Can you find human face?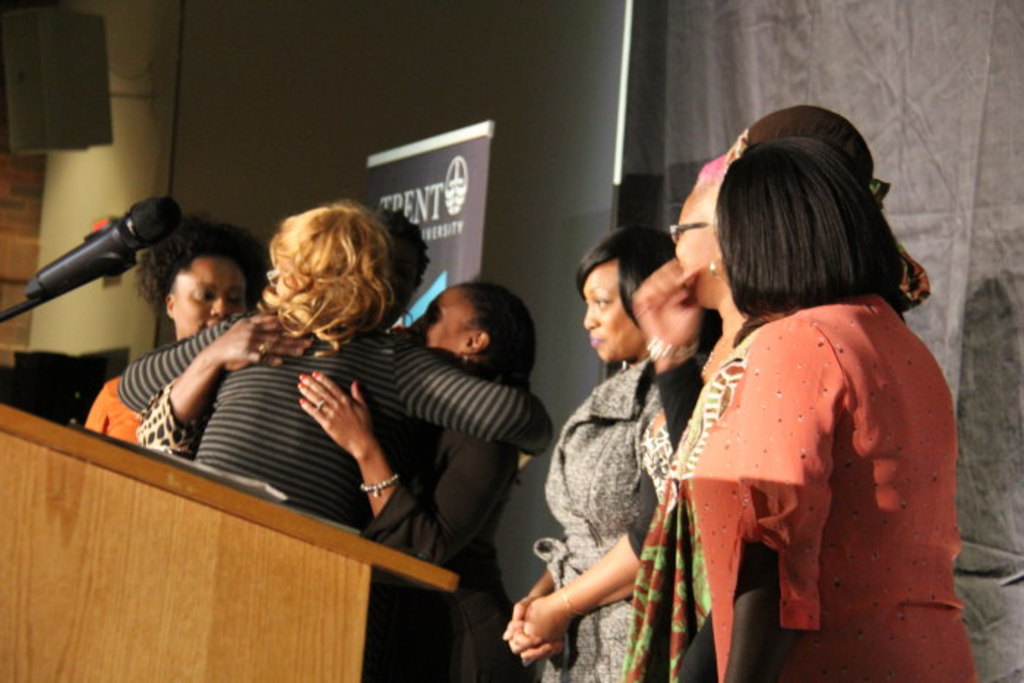
Yes, bounding box: bbox=(584, 259, 642, 363).
